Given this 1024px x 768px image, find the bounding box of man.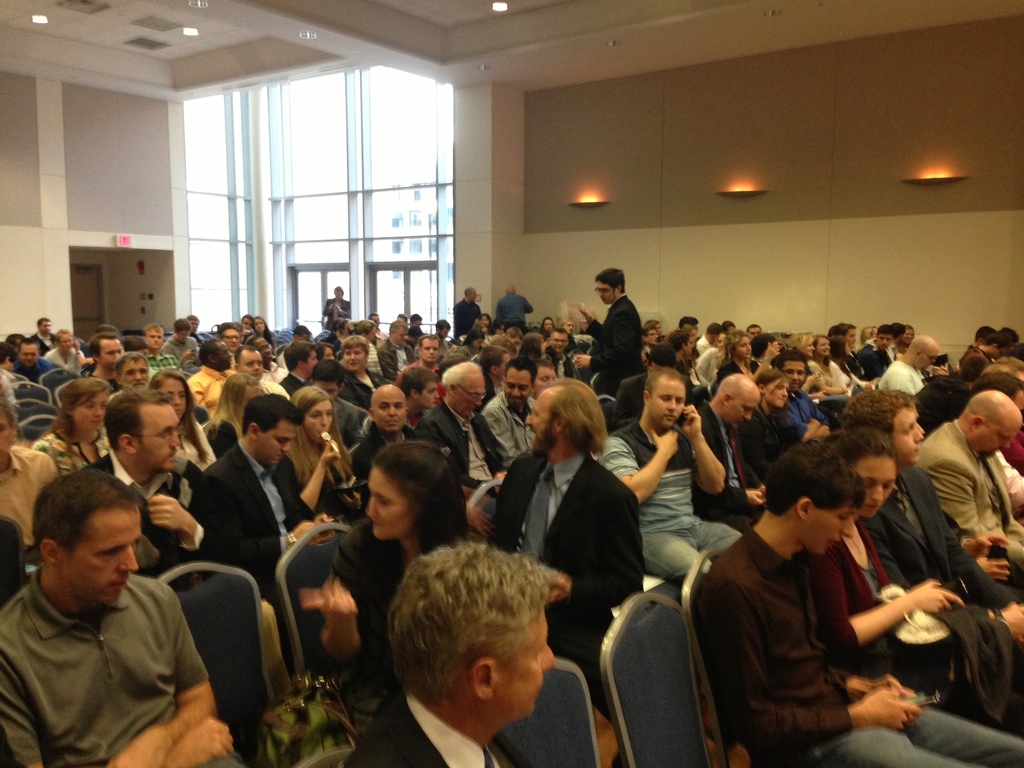
(321, 285, 351, 333).
